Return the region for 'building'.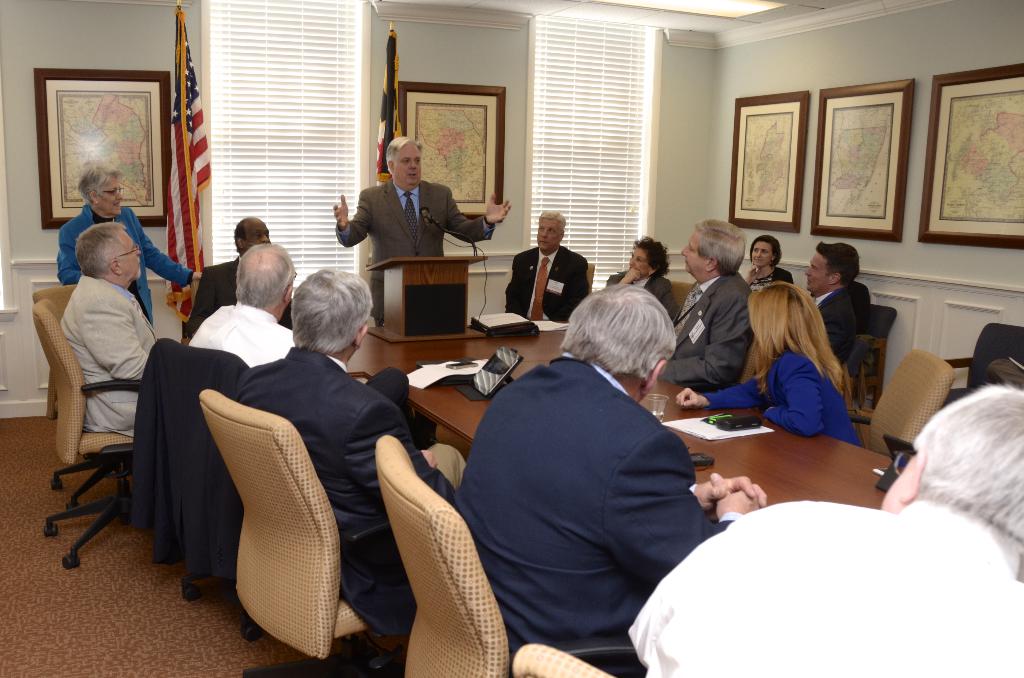
0 0 1021 677.
